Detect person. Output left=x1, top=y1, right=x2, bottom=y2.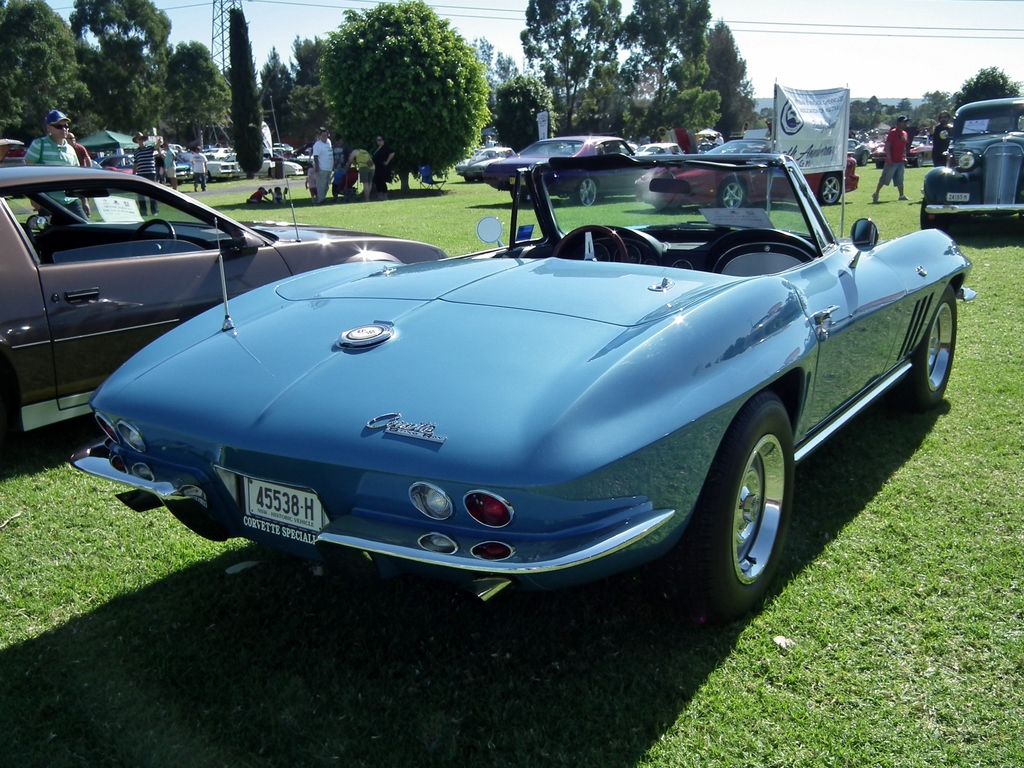
left=303, top=165, right=317, bottom=204.
